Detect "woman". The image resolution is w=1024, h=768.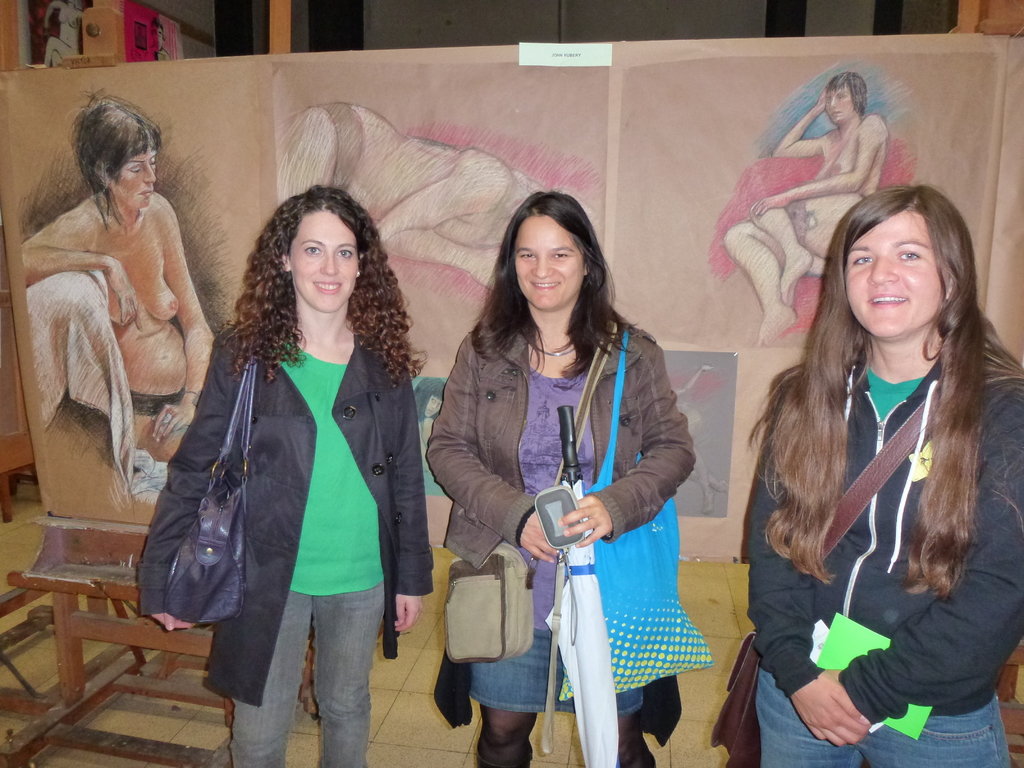
(134, 189, 431, 767).
